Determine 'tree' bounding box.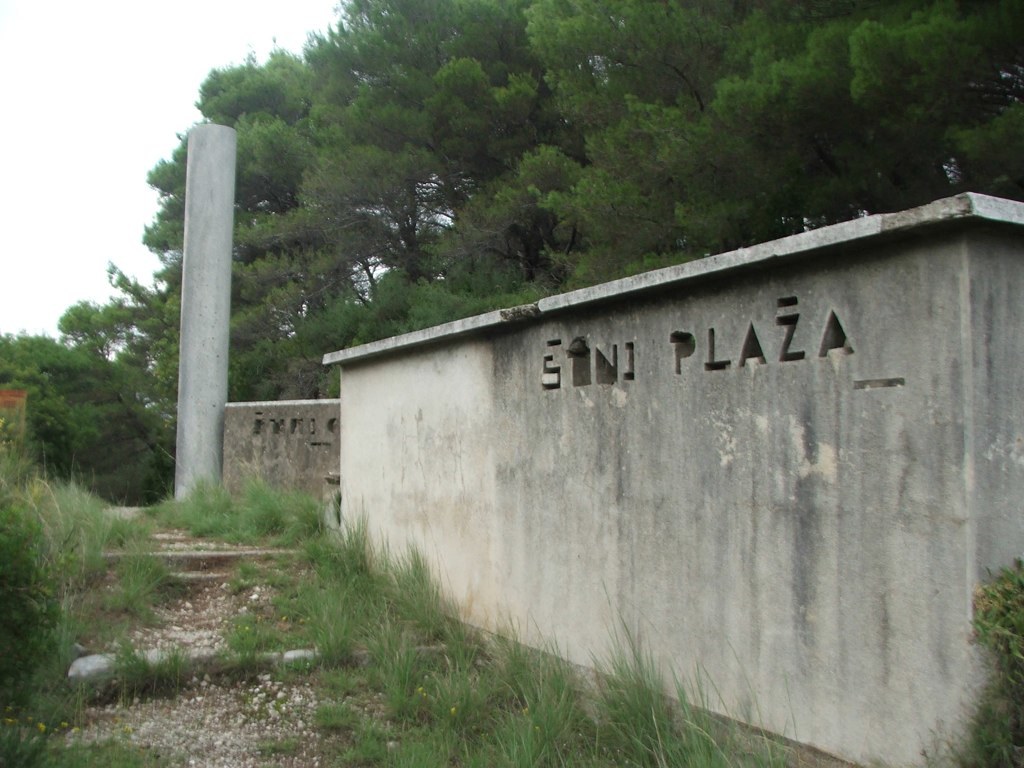
Determined: Rect(0, 130, 183, 507).
